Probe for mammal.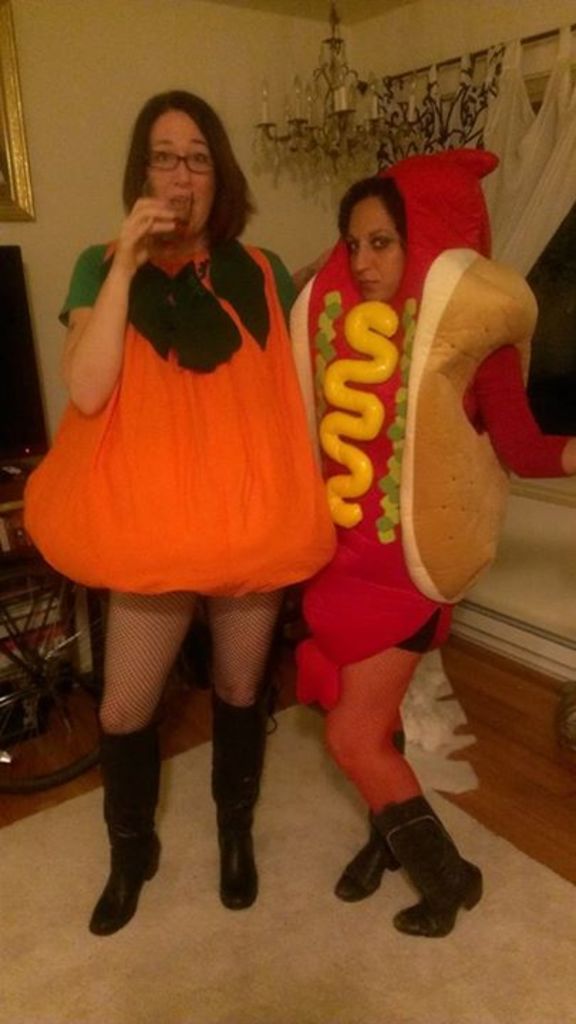
Probe result: (left=238, top=81, right=513, bottom=956).
